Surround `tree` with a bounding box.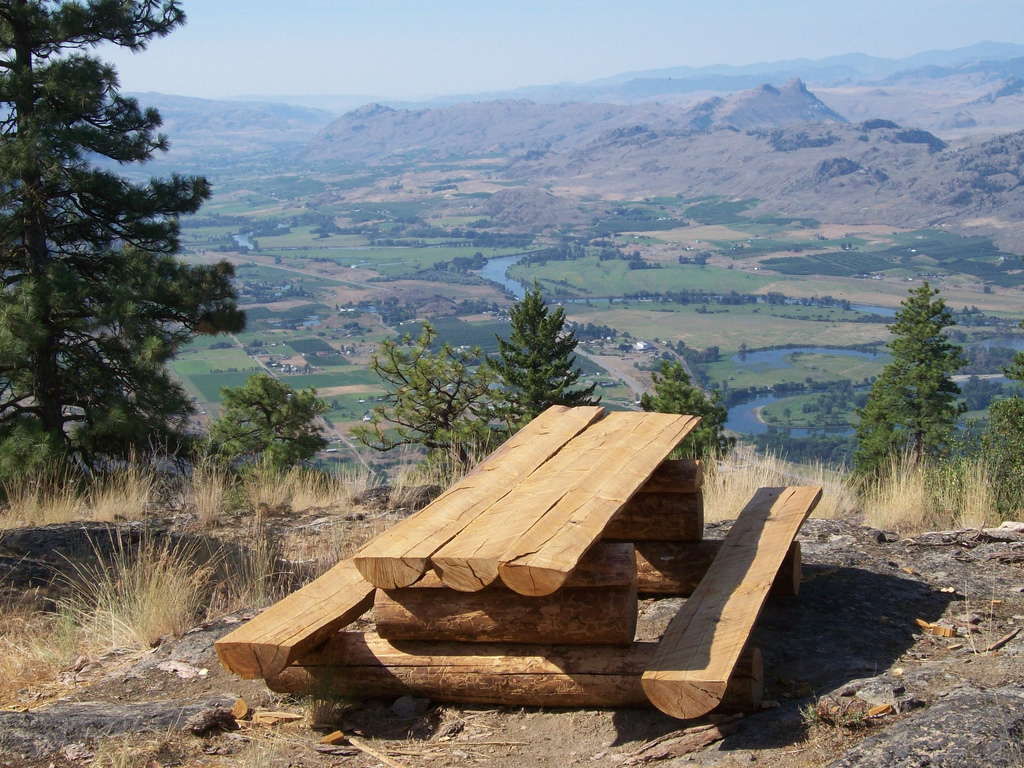
{"left": 637, "top": 356, "right": 735, "bottom": 459}.
